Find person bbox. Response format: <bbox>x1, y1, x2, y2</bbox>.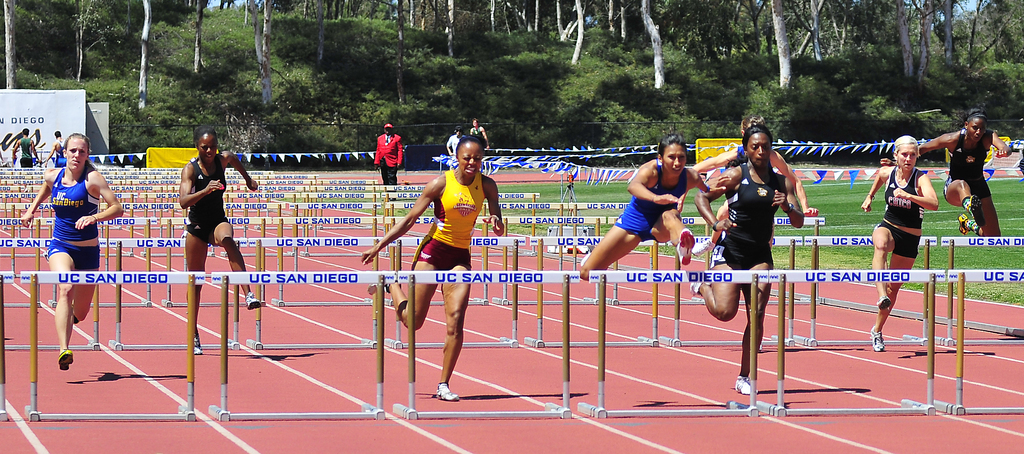
<bbox>39, 127, 68, 169</bbox>.
